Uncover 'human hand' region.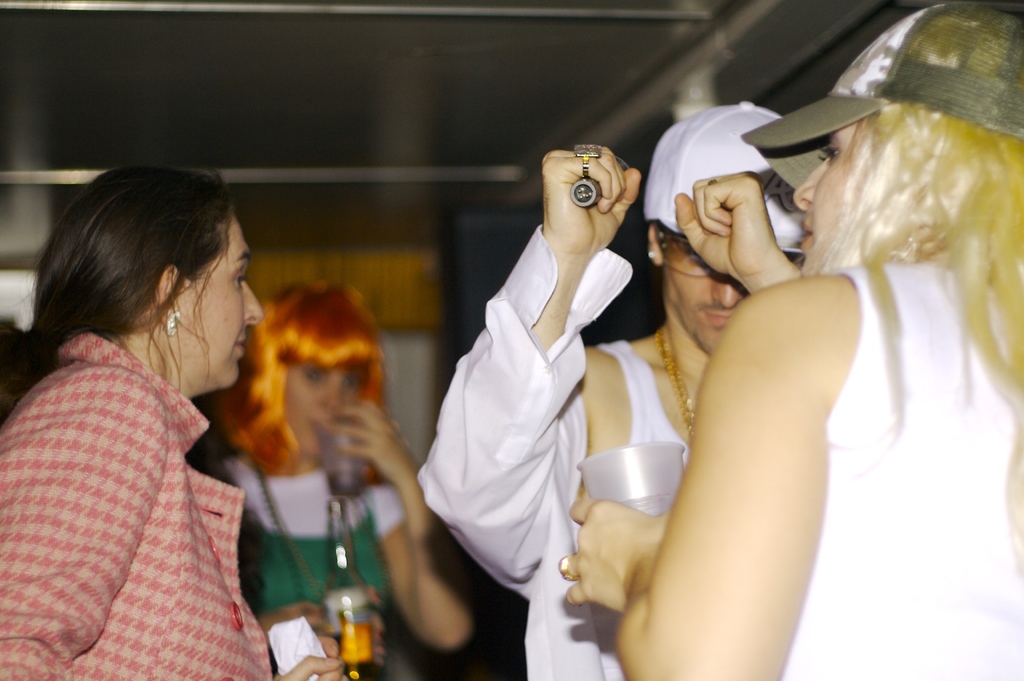
Uncovered: l=672, t=155, r=813, b=292.
